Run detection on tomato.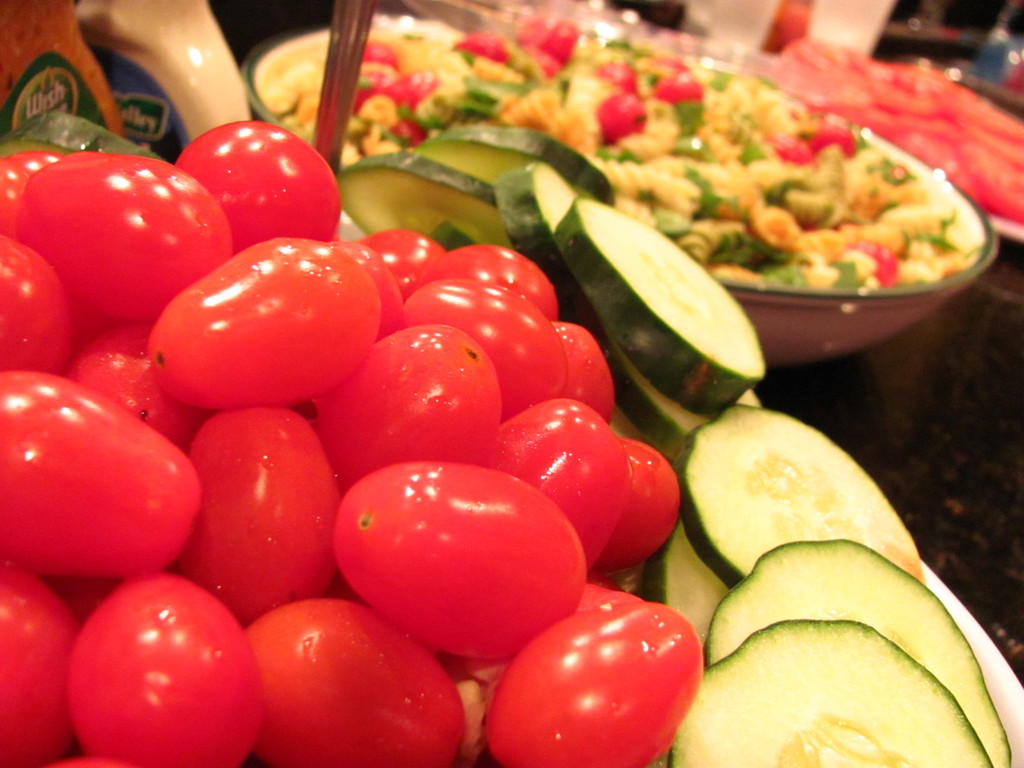
Result: rect(0, 373, 207, 583).
